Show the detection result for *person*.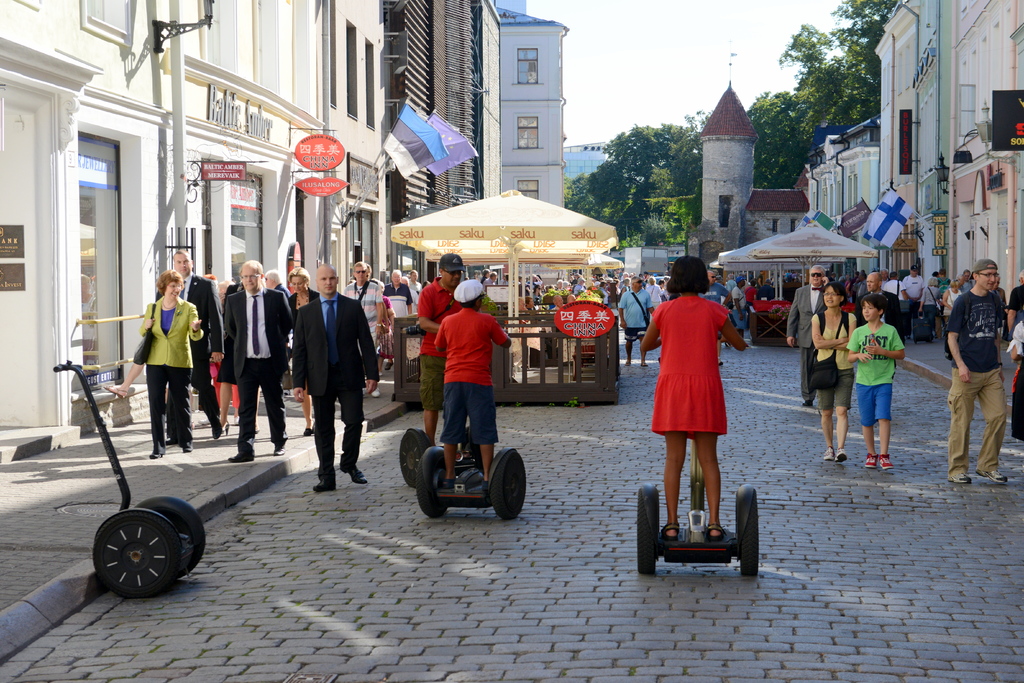
rect(128, 256, 198, 471).
